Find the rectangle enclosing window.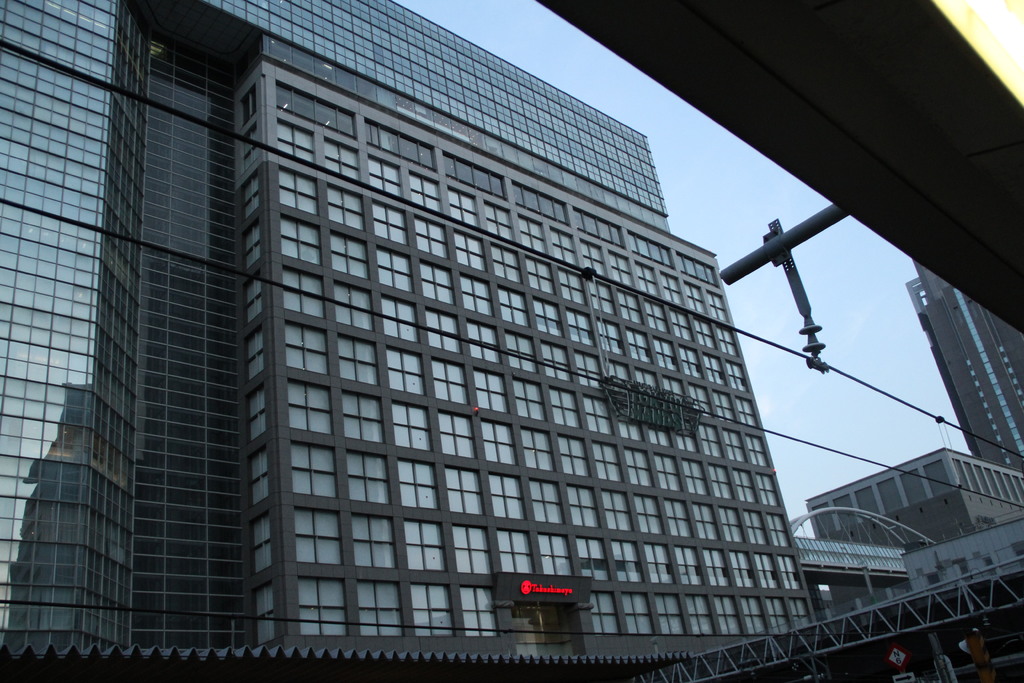
593 589 619 636.
